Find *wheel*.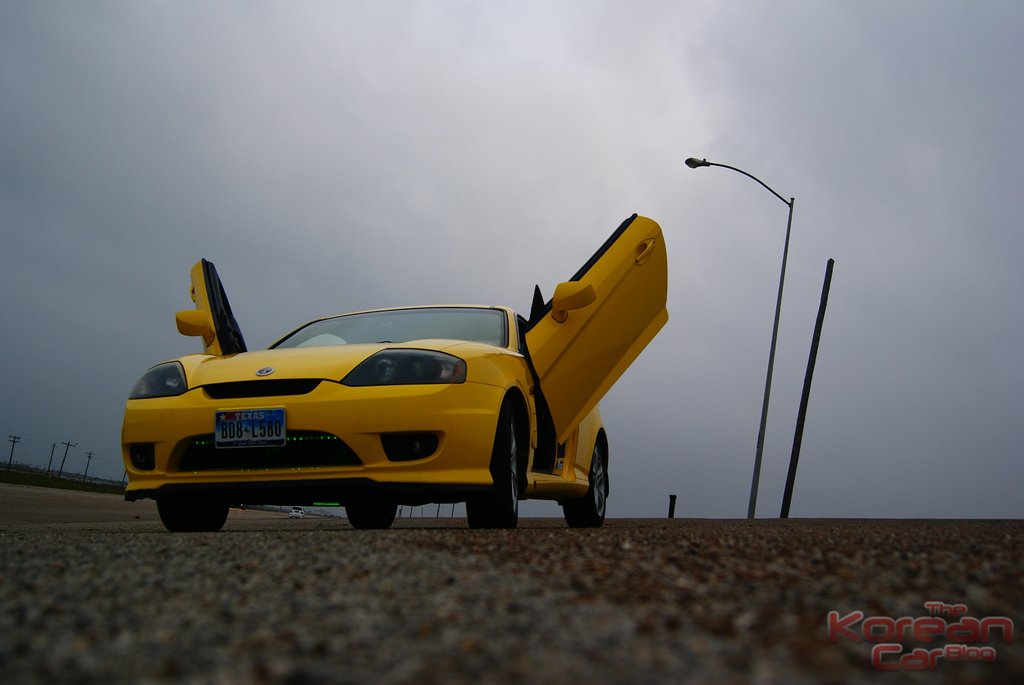
(left=467, top=401, right=517, bottom=528).
